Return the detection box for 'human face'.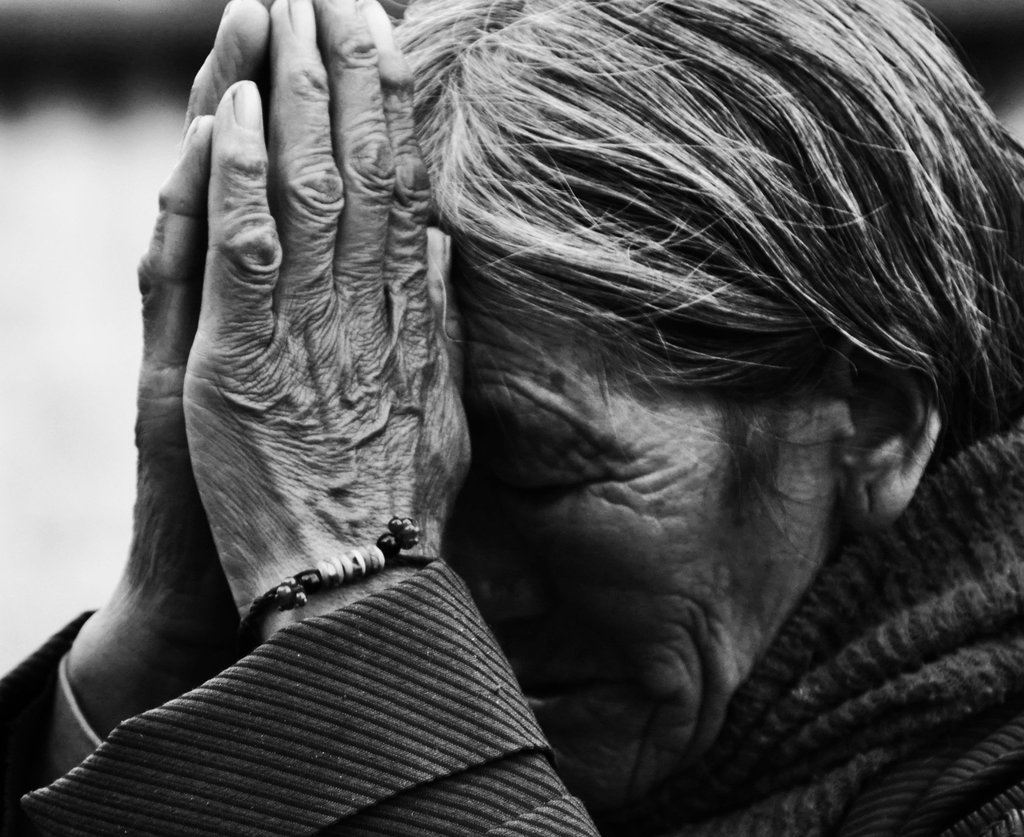
detection(441, 270, 853, 809).
